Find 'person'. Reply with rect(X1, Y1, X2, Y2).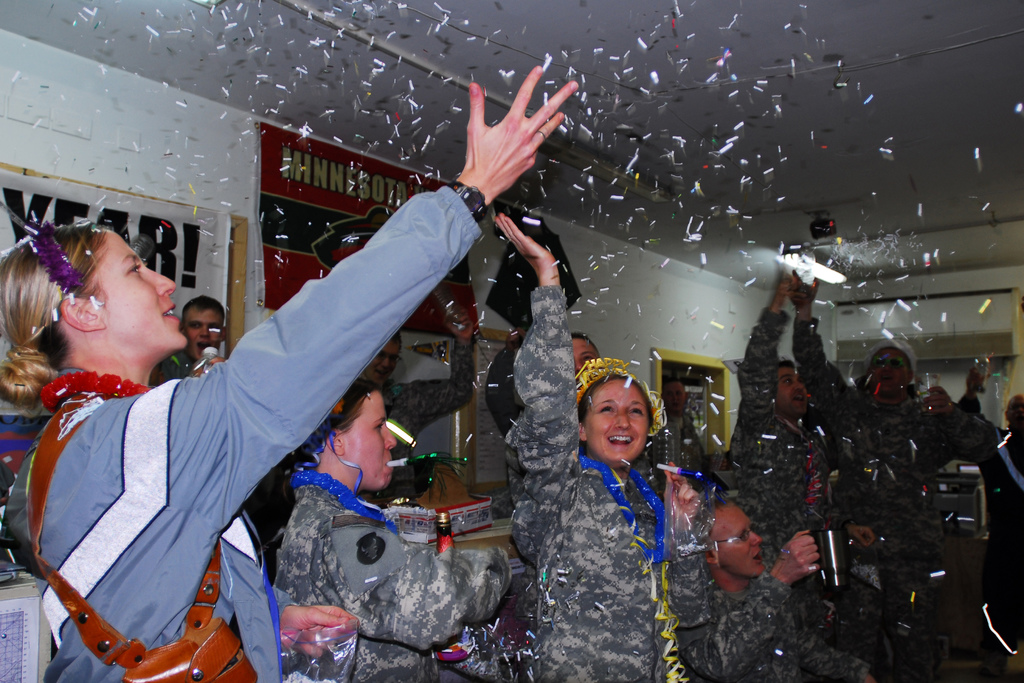
rect(675, 495, 876, 682).
